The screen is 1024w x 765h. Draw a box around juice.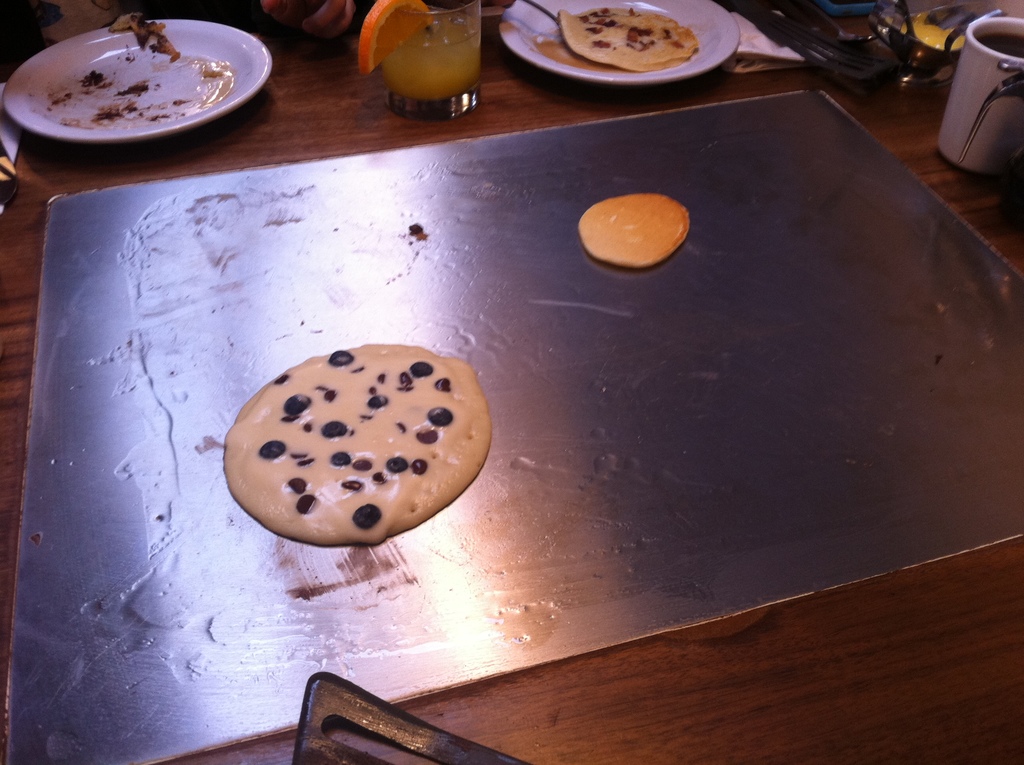
bbox(378, 0, 481, 100).
